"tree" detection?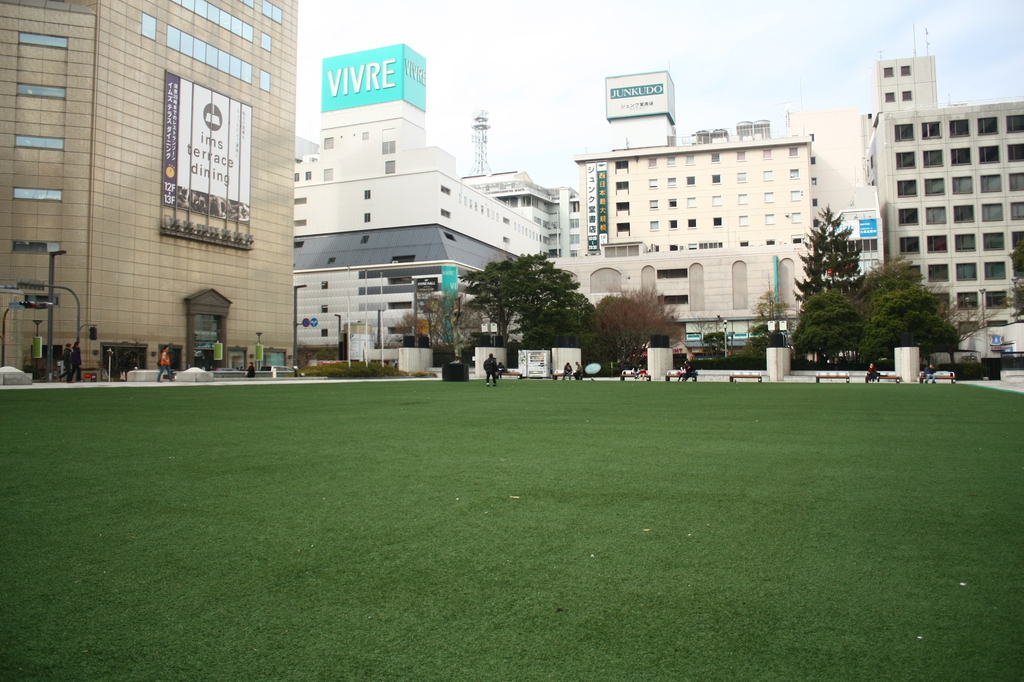
bbox(931, 277, 998, 343)
